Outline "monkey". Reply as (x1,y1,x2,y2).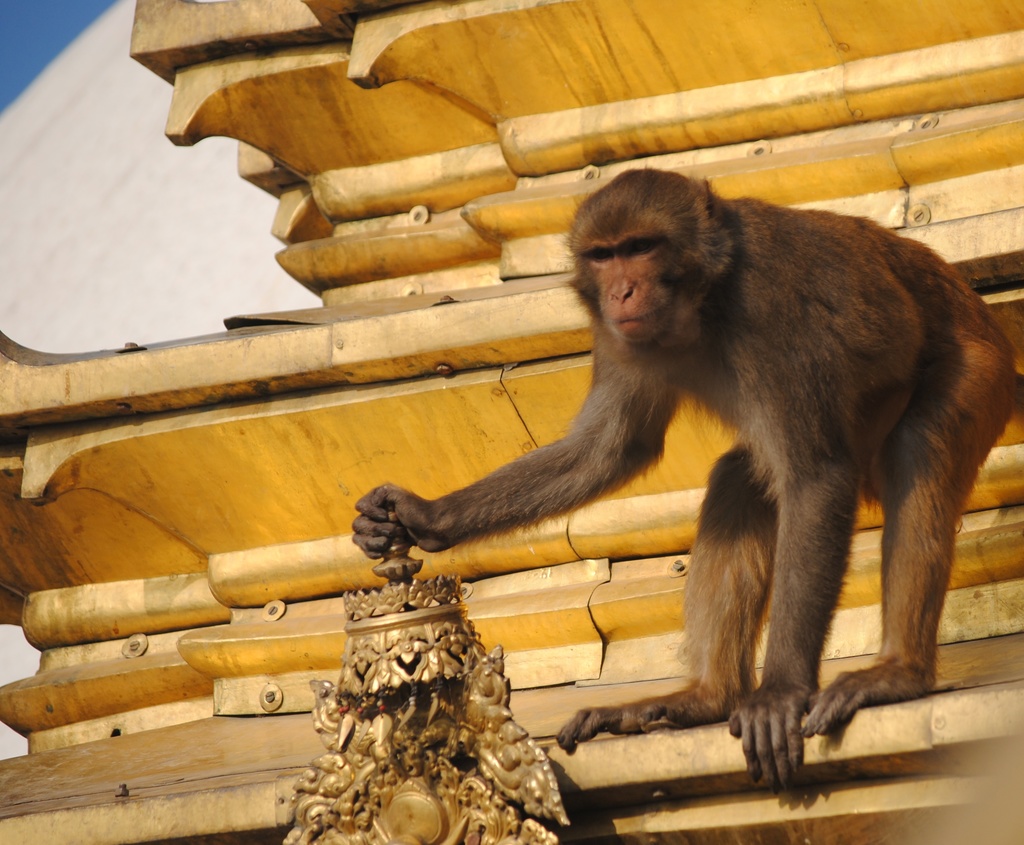
(359,186,995,792).
